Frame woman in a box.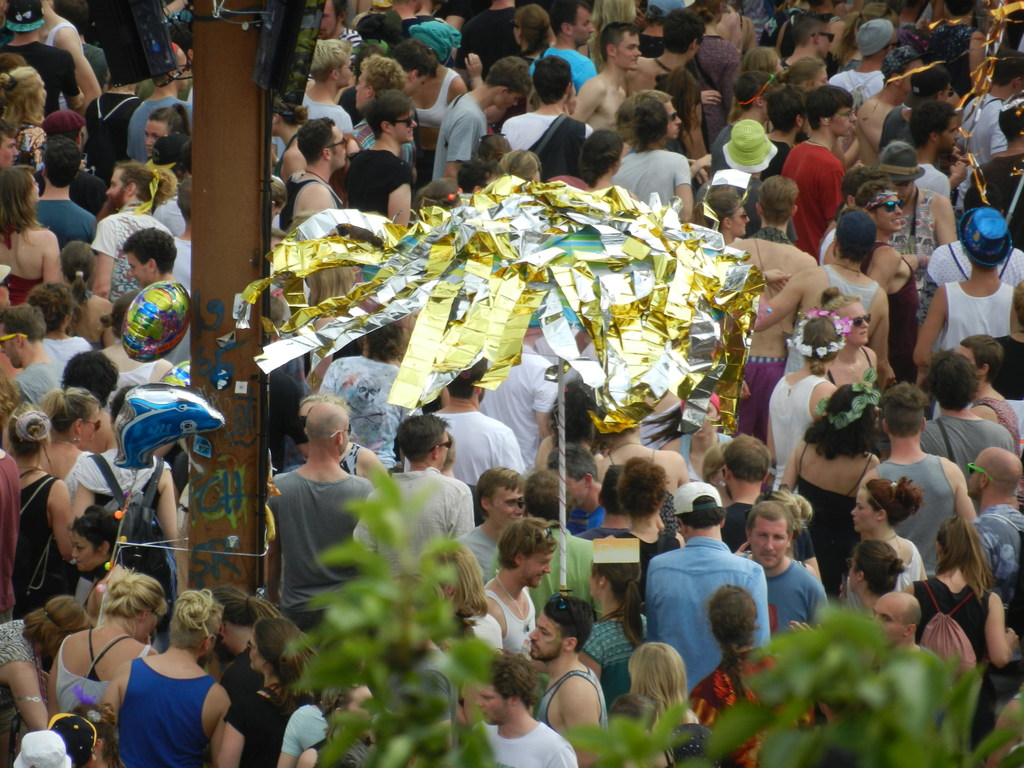
crop(660, 387, 739, 477).
